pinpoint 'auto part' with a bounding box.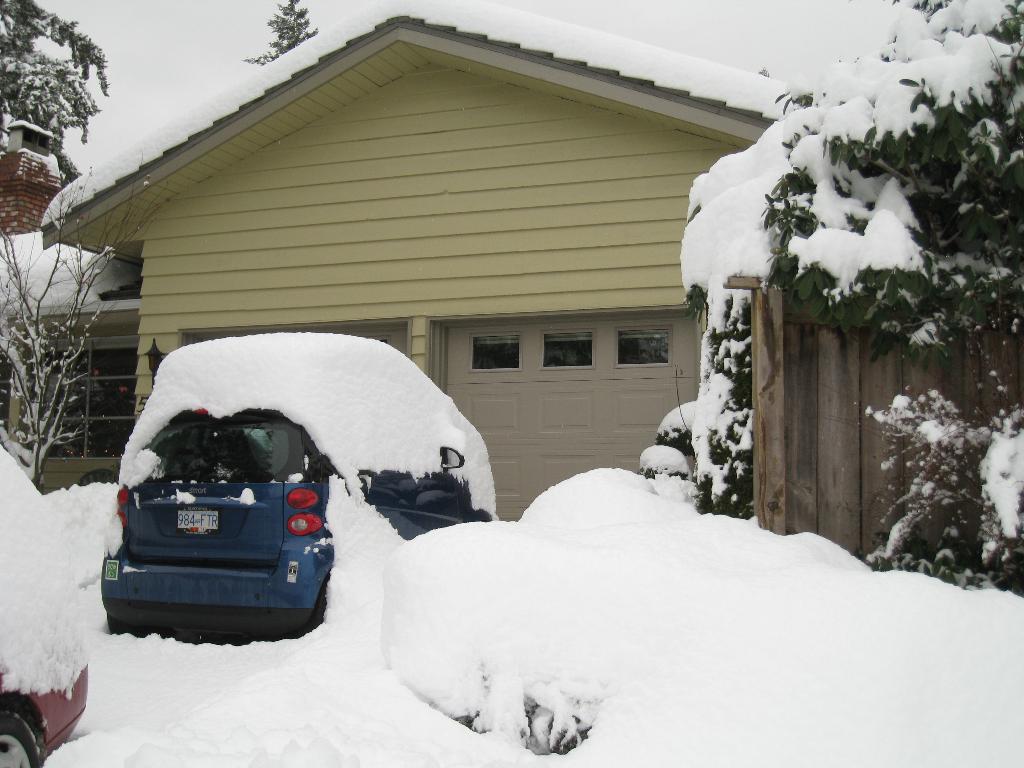
crop(0, 699, 44, 767).
